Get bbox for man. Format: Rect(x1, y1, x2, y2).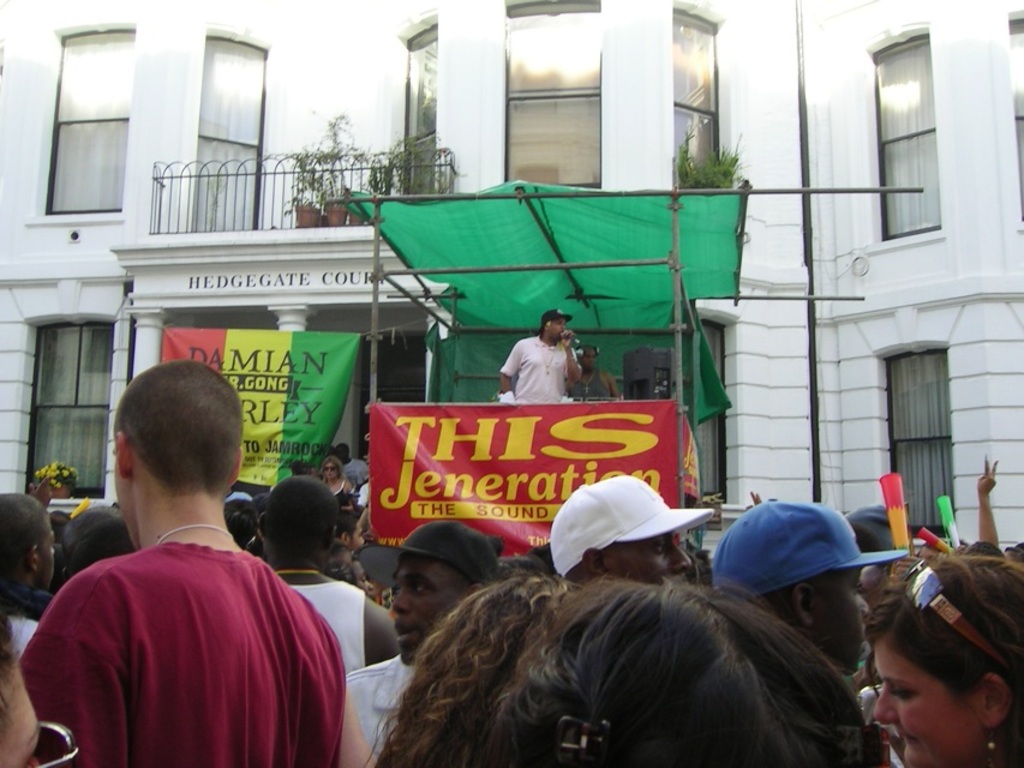
Rect(549, 467, 690, 594).
